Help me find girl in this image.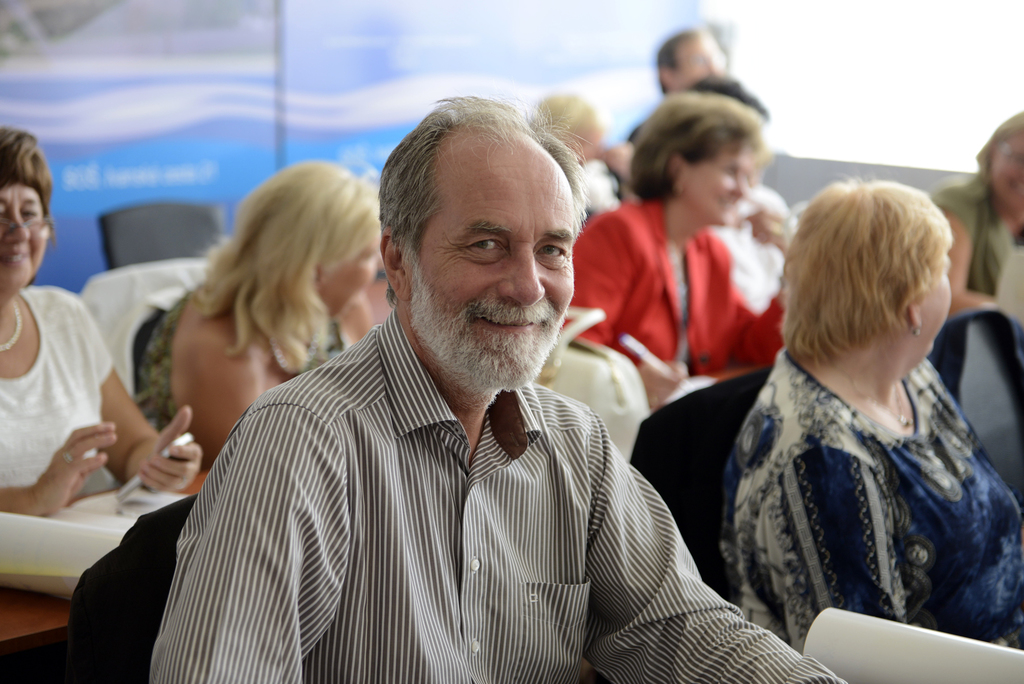
Found it: box=[0, 128, 201, 521].
